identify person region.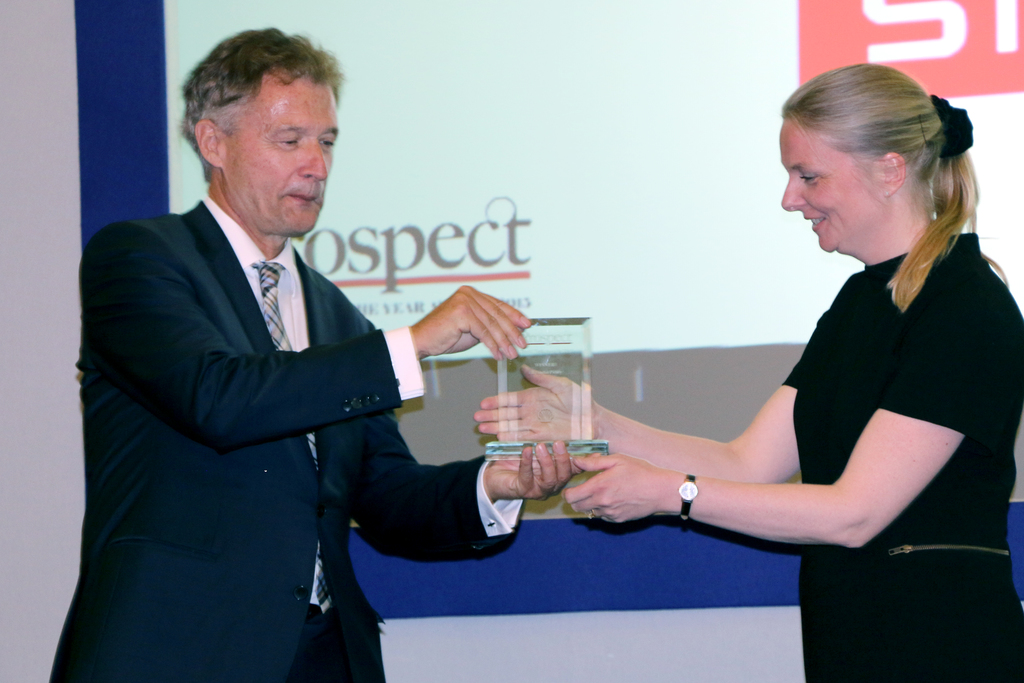
Region: x1=59, y1=60, x2=527, y2=661.
